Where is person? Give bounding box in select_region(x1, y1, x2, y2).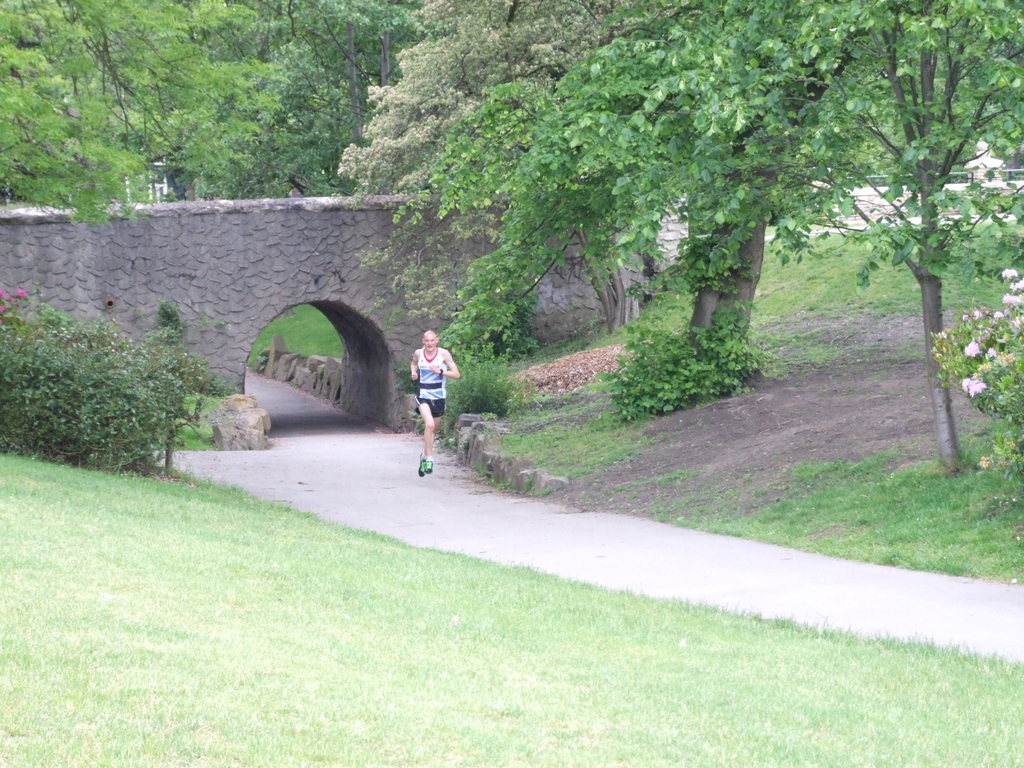
select_region(401, 323, 455, 472).
